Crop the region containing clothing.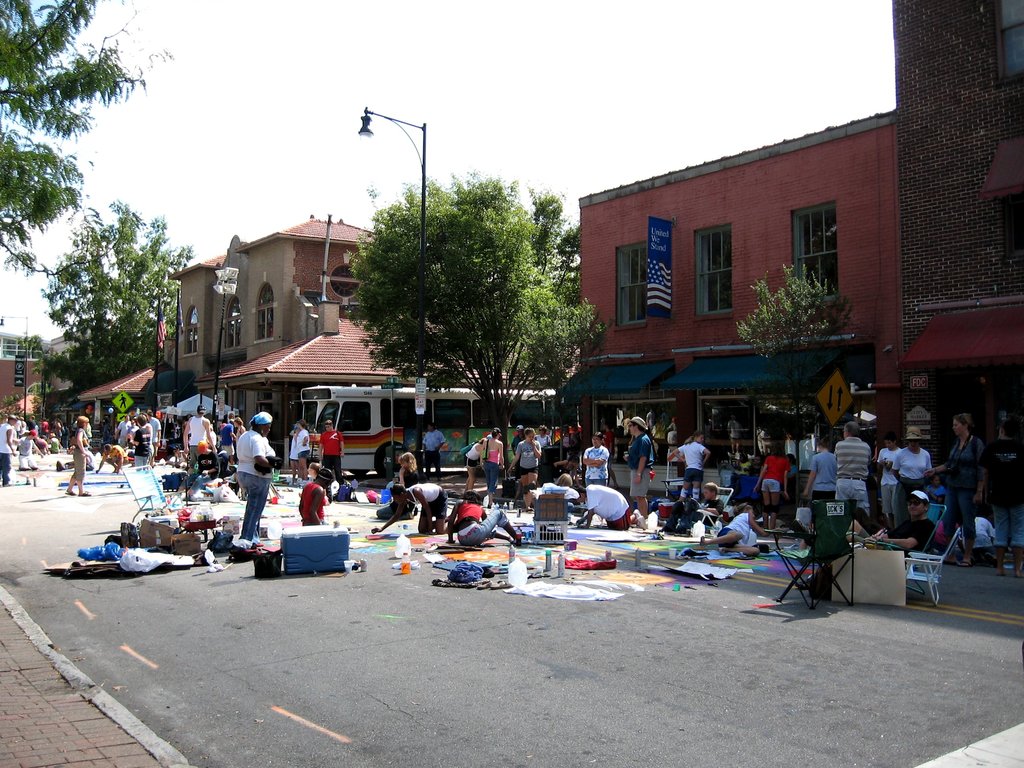
Crop region: [877, 442, 903, 528].
